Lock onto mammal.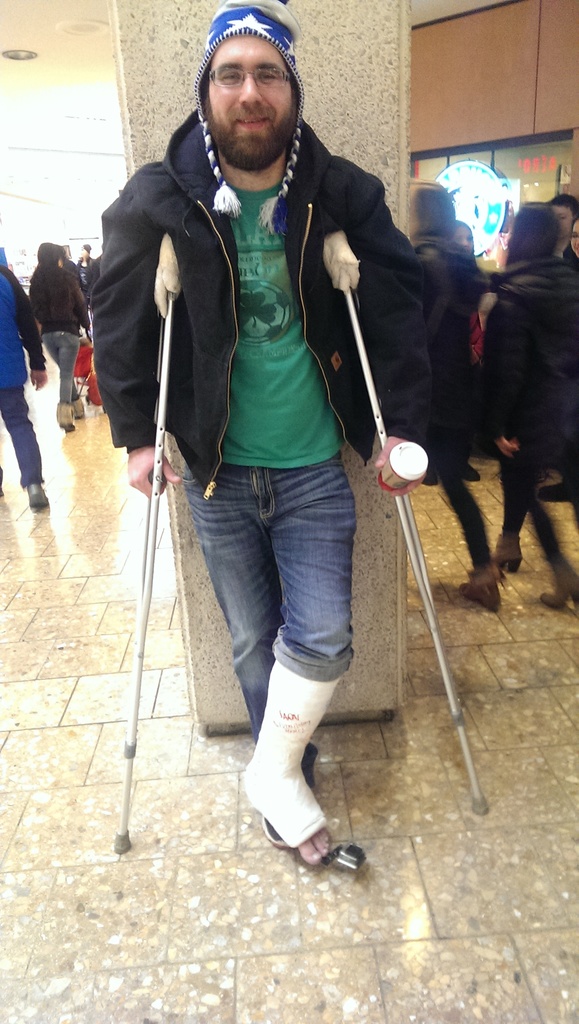
Locked: (407, 180, 509, 614).
